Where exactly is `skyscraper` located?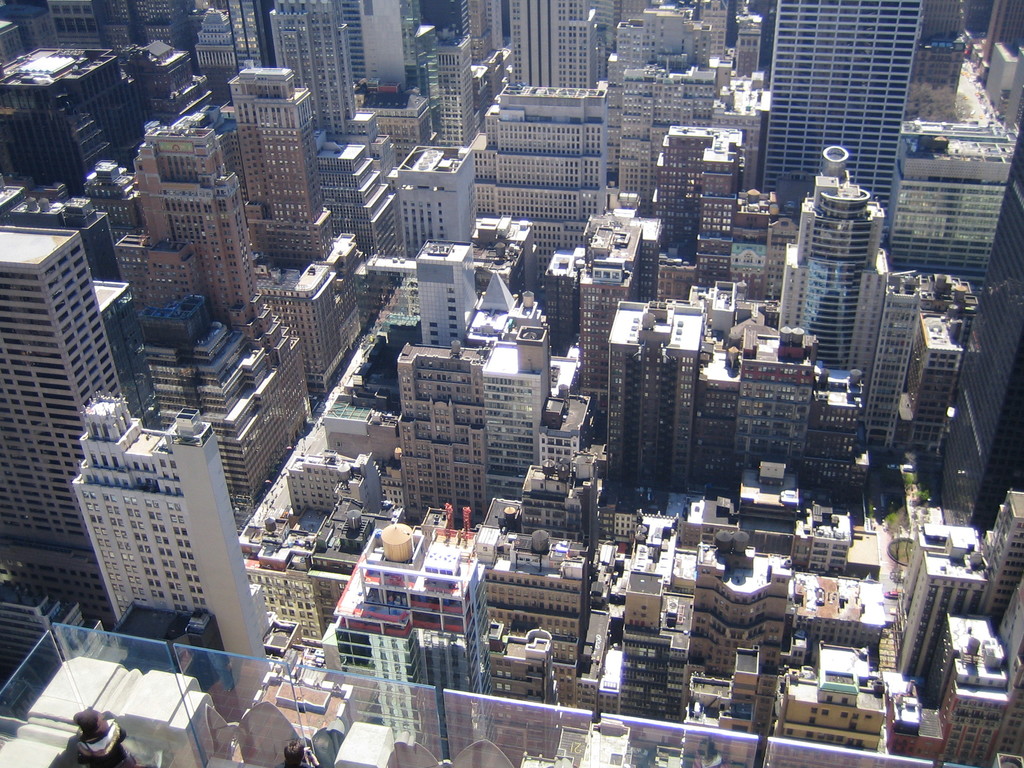
Its bounding box is <box>415,241,479,346</box>.
